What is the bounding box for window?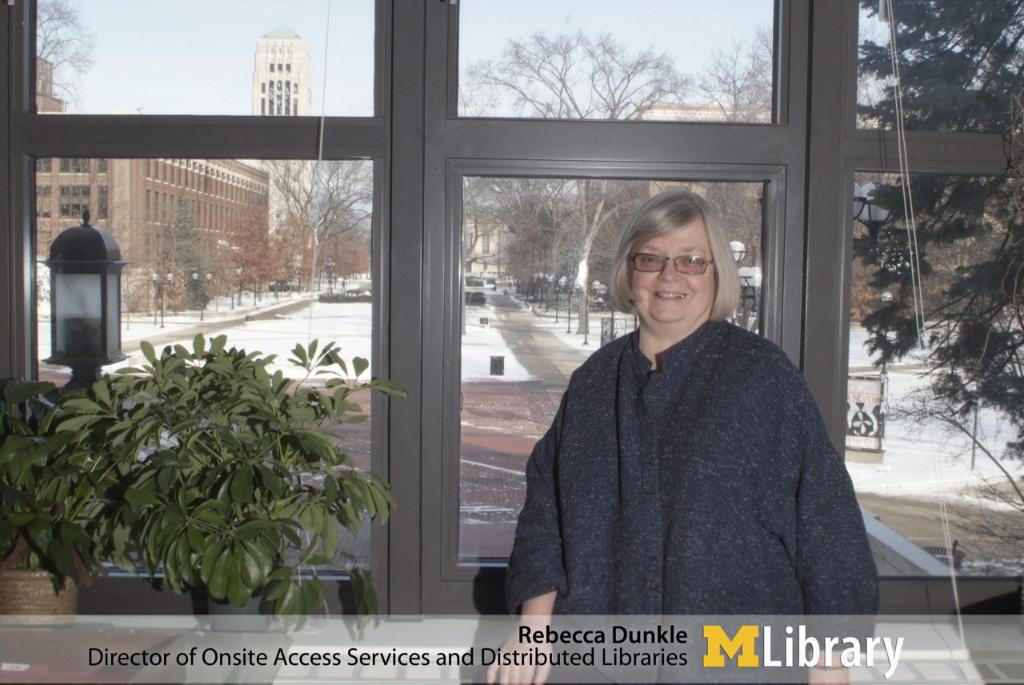
[x1=294, y1=81, x2=298, y2=94].
